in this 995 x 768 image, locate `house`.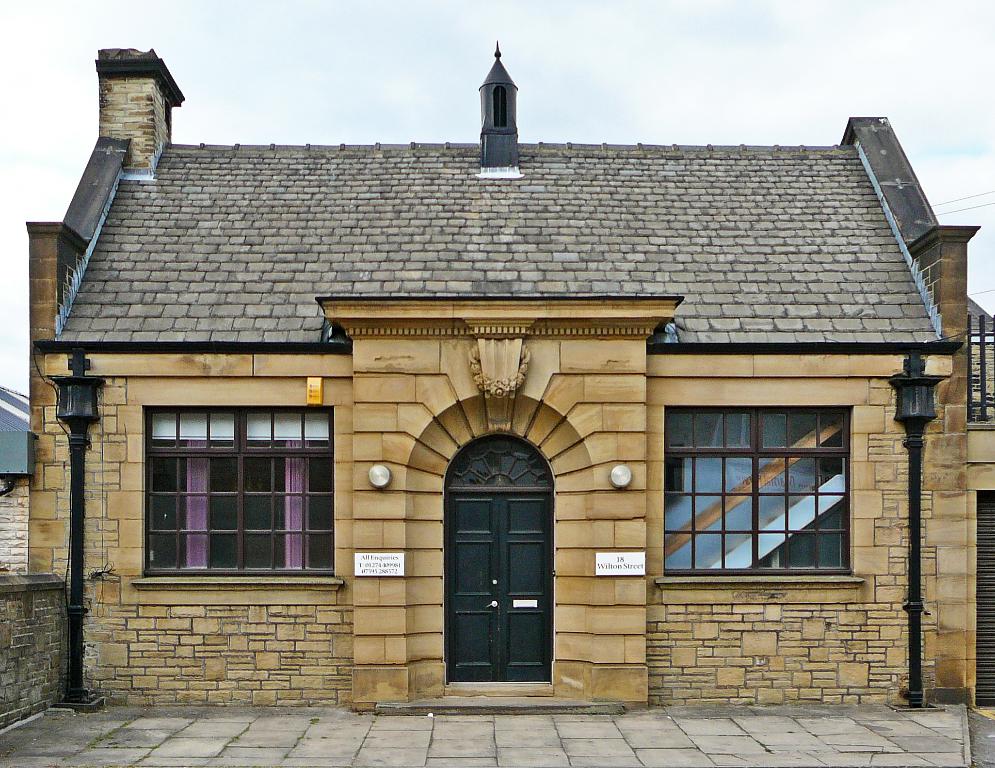
Bounding box: [0, 382, 32, 571].
